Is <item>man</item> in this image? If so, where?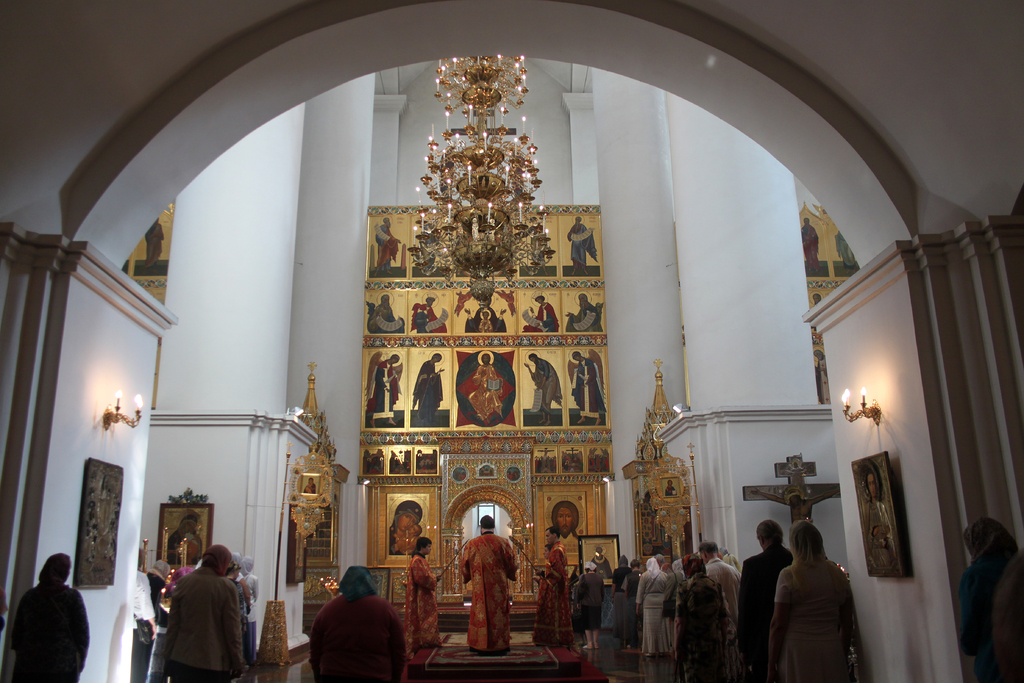
Yes, at {"x1": 566, "y1": 213, "x2": 596, "y2": 278}.
